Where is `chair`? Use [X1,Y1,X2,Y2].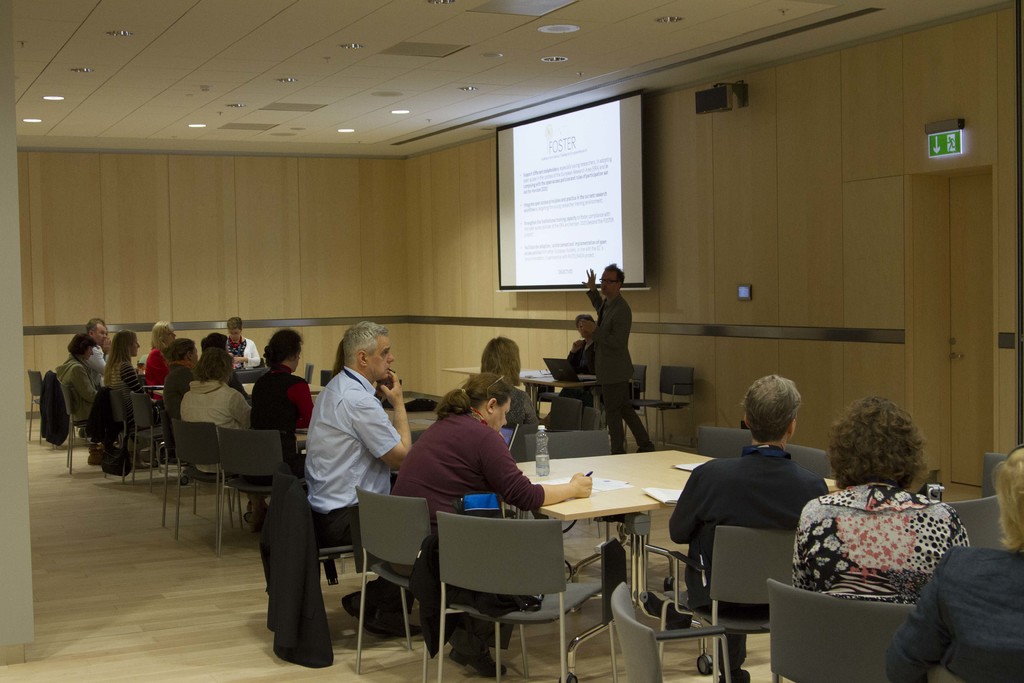
[525,430,612,457].
